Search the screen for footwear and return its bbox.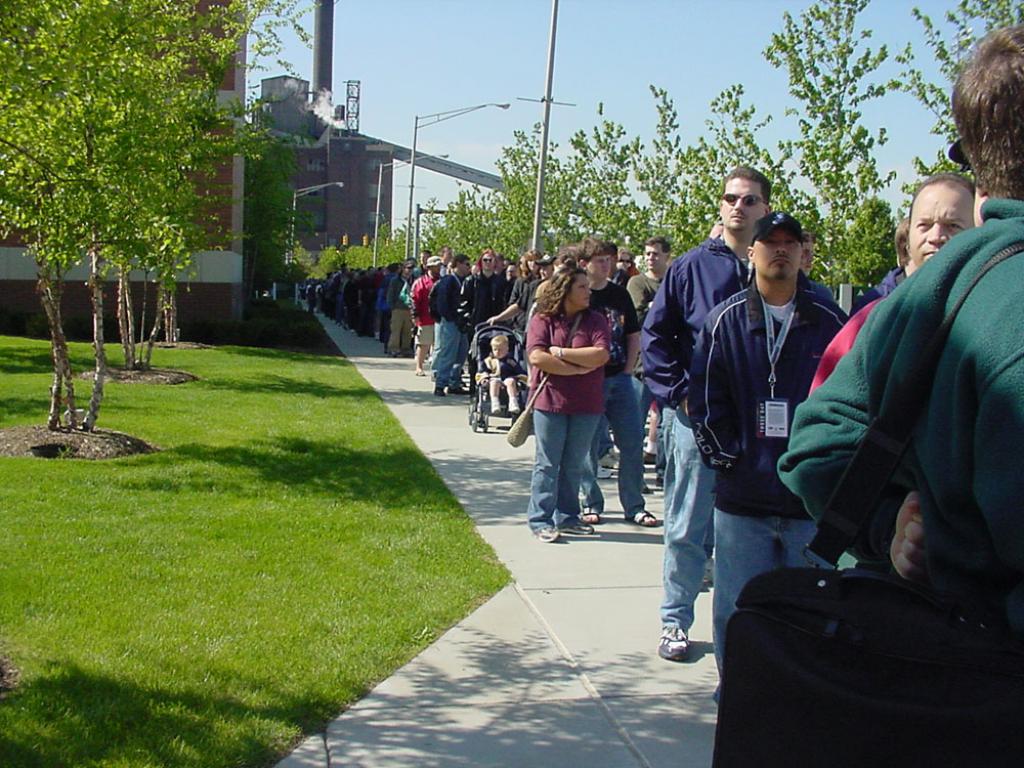
Found: x1=529 y1=525 x2=560 y2=543.
